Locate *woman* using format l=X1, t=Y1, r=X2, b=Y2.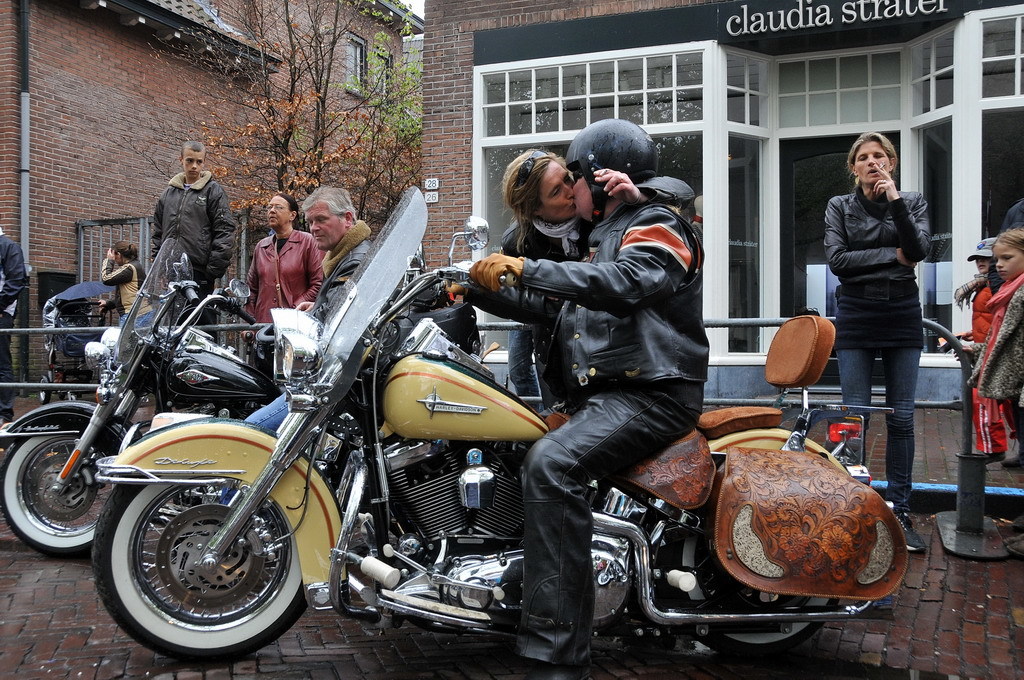
l=99, t=237, r=149, b=345.
